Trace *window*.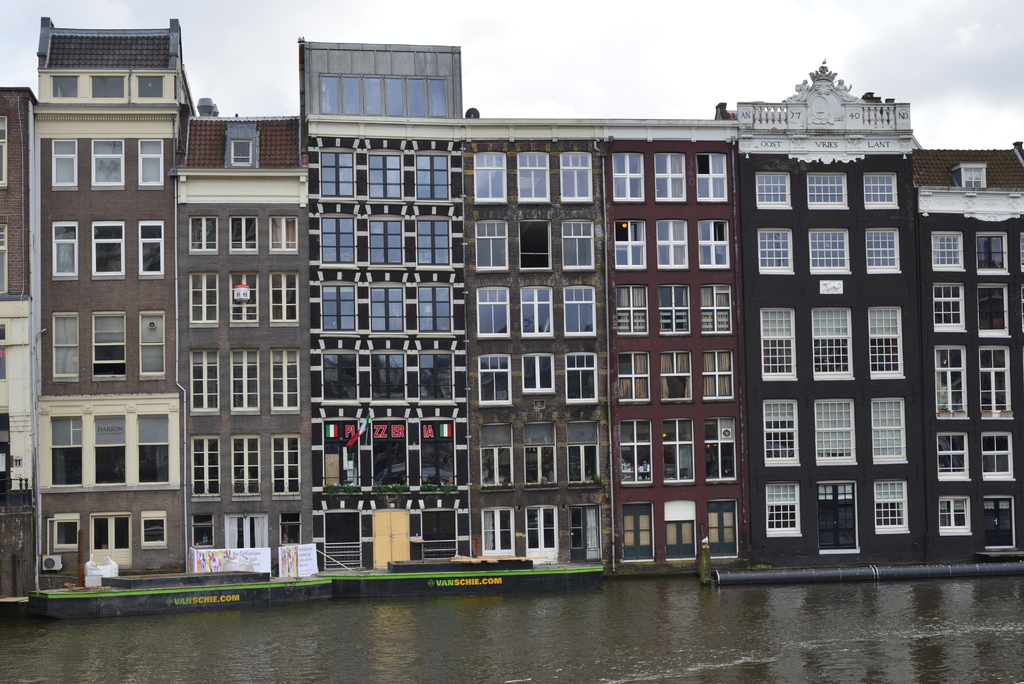
Traced to <box>479,350,514,410</box>.
